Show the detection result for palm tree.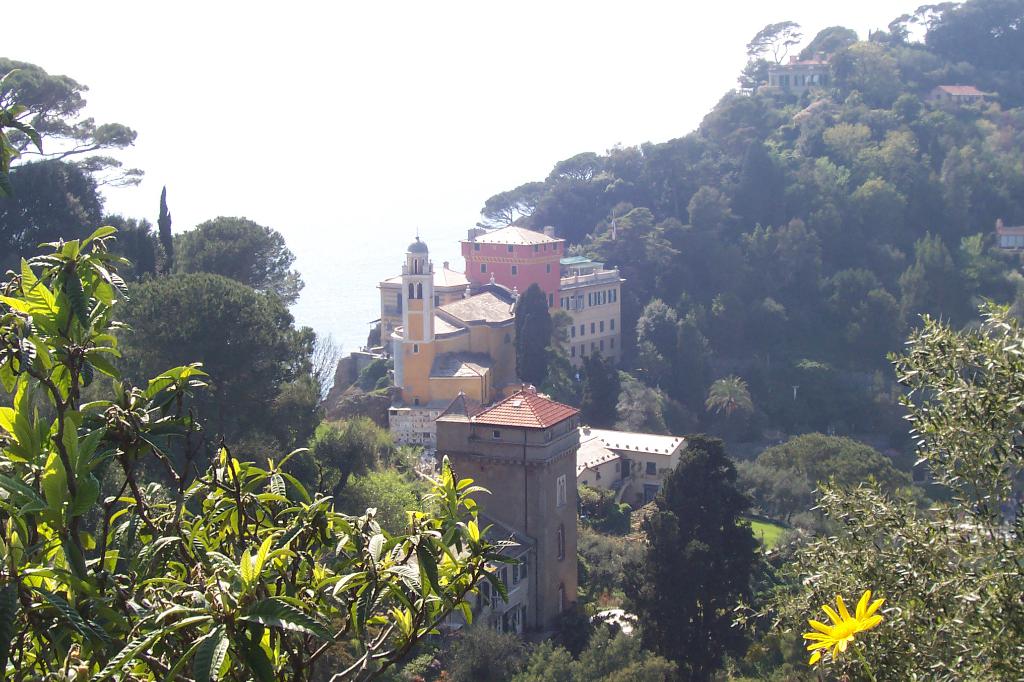
locate(867, 185, 914, 292).
